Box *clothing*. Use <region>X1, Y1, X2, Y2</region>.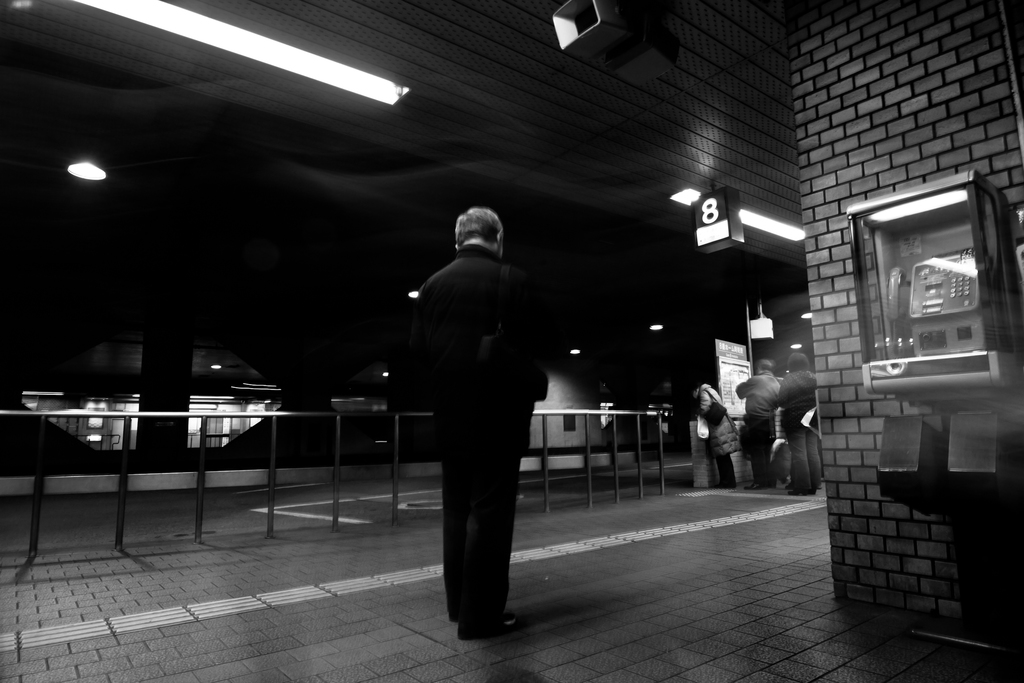
<region>417, 244, 543, 627</region>.
